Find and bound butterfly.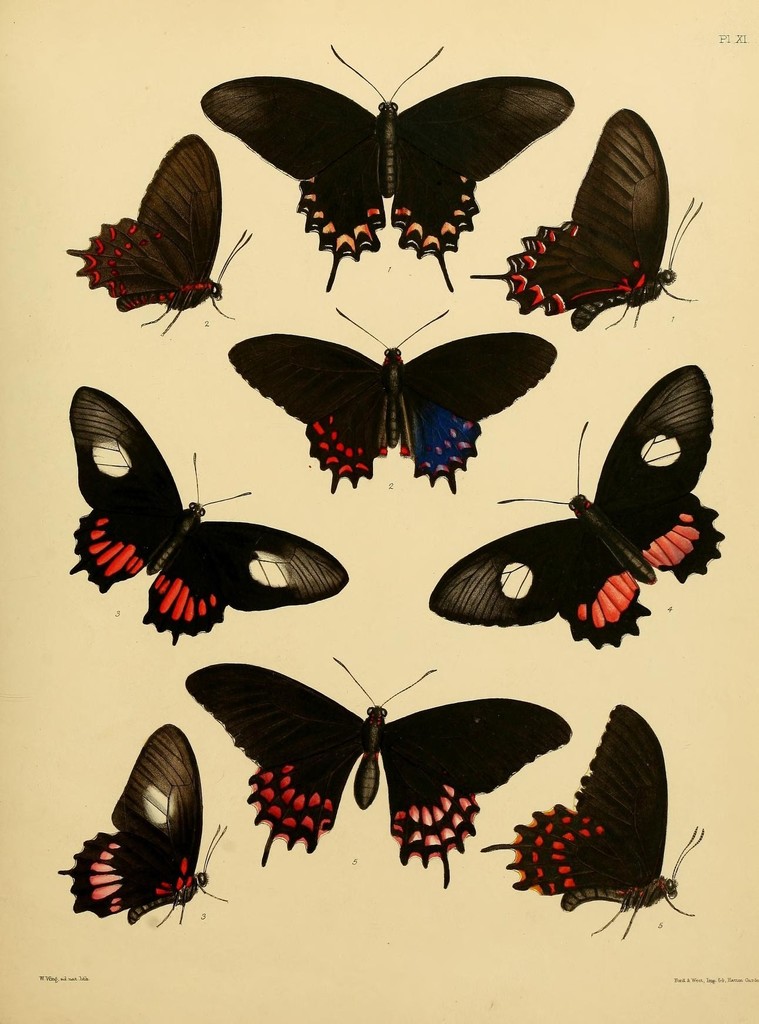
Bound: Rect(224, 305, 560, 498).
